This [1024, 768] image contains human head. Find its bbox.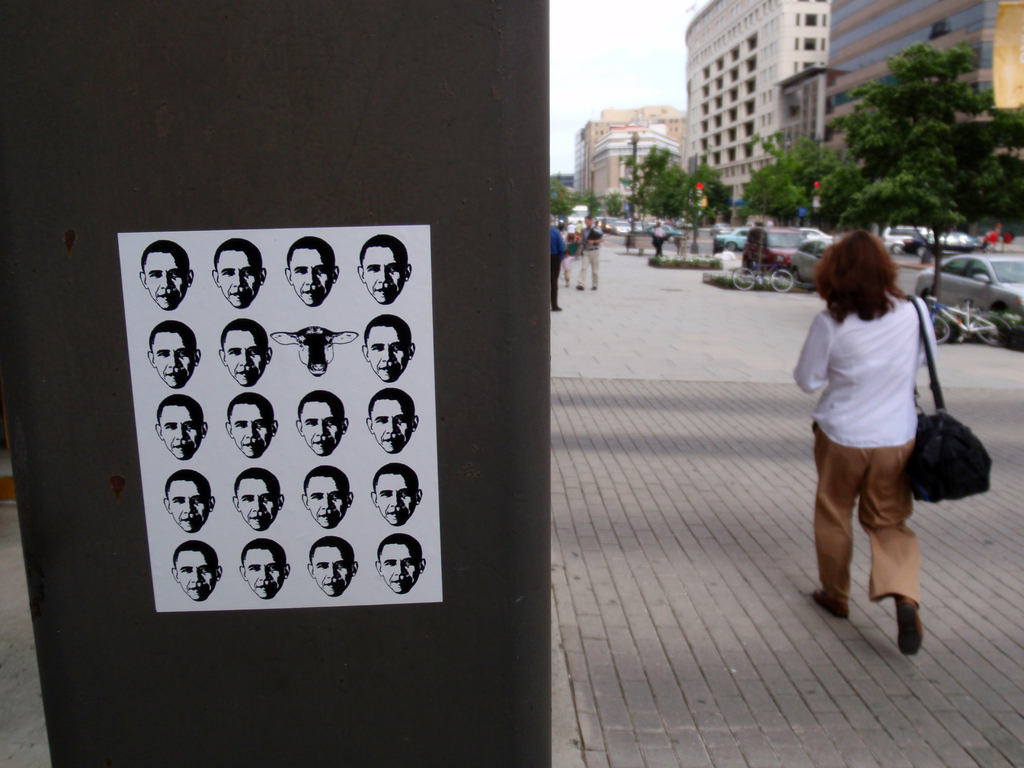
284:237:341:307.
